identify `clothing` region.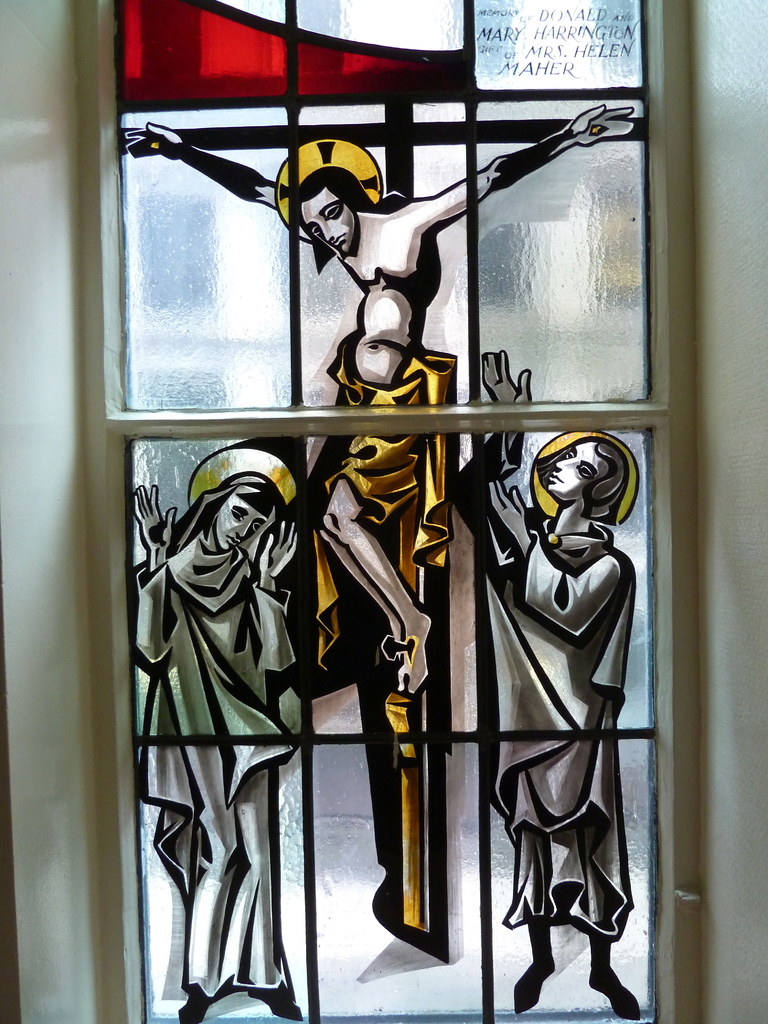
Region: crop(284, 330, 460, 685).
